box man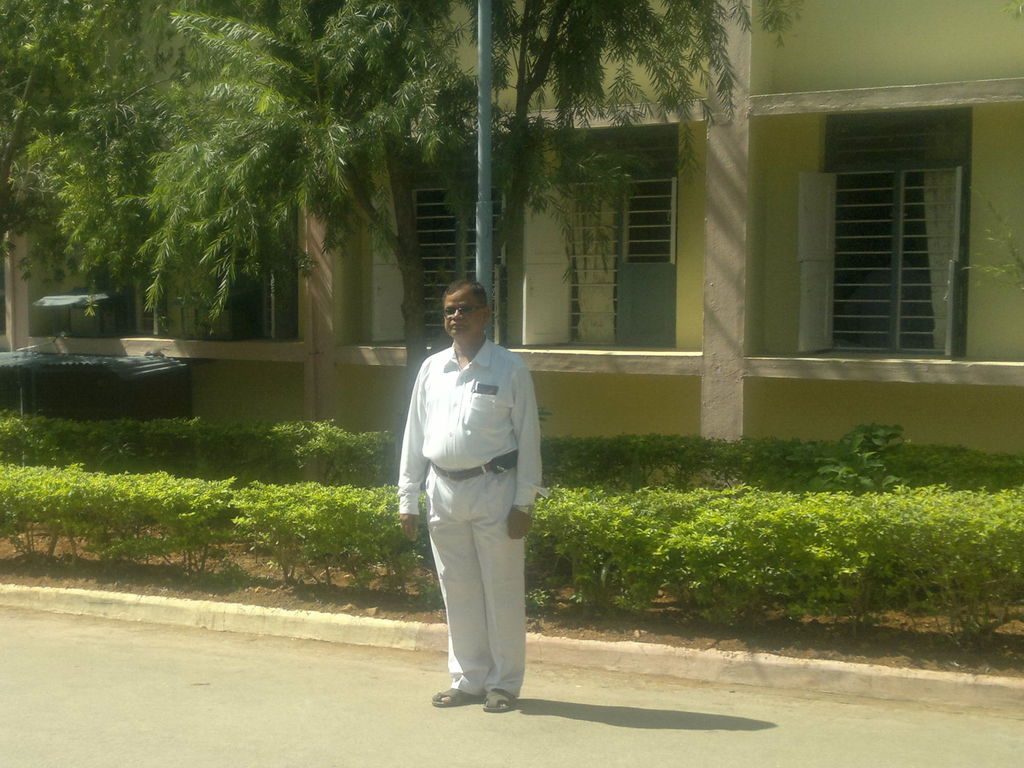
393,273,550,712
